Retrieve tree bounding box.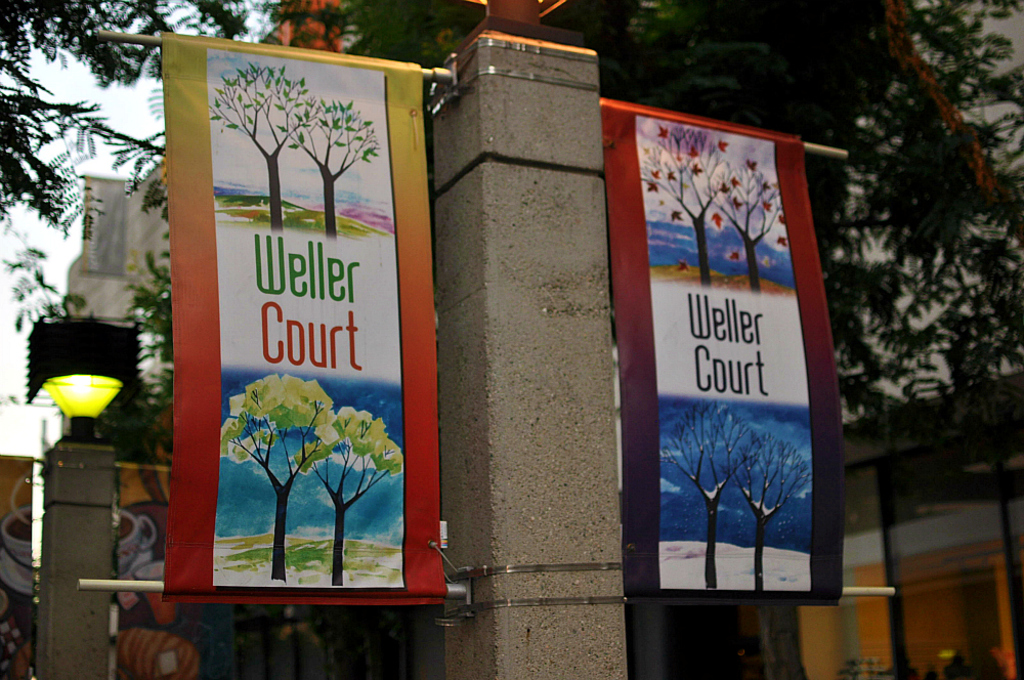
Bounding box: Rect(256, 0, 490, 90).
